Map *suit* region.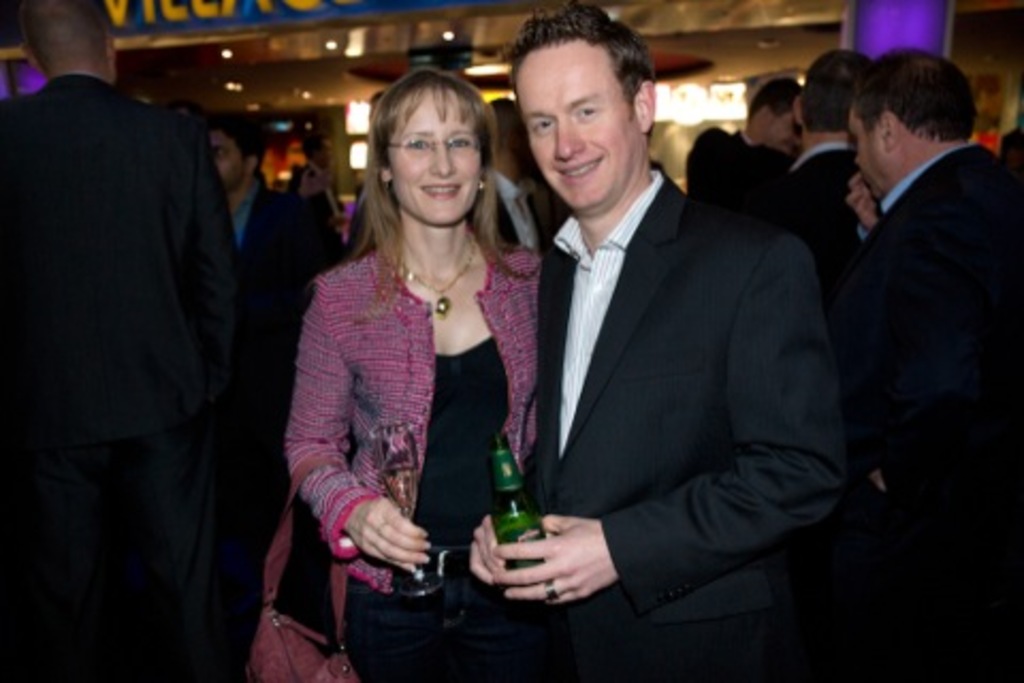
Mapped to select_region(476, 160, 563, 252).
